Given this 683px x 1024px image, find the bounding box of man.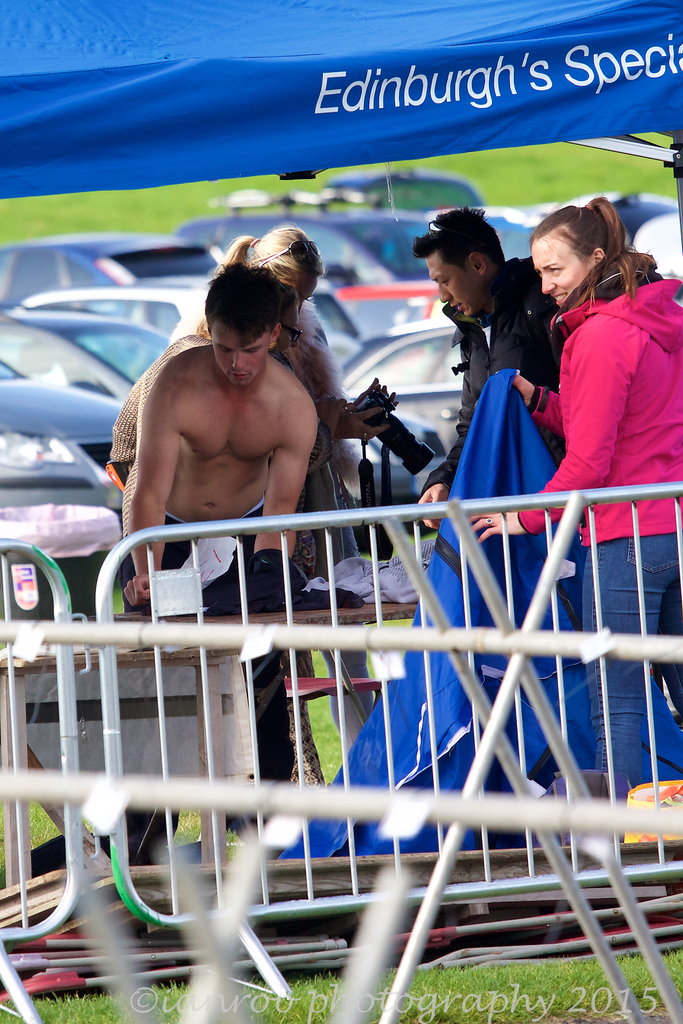
[left=407, top=207, right=568, bottom=533].
